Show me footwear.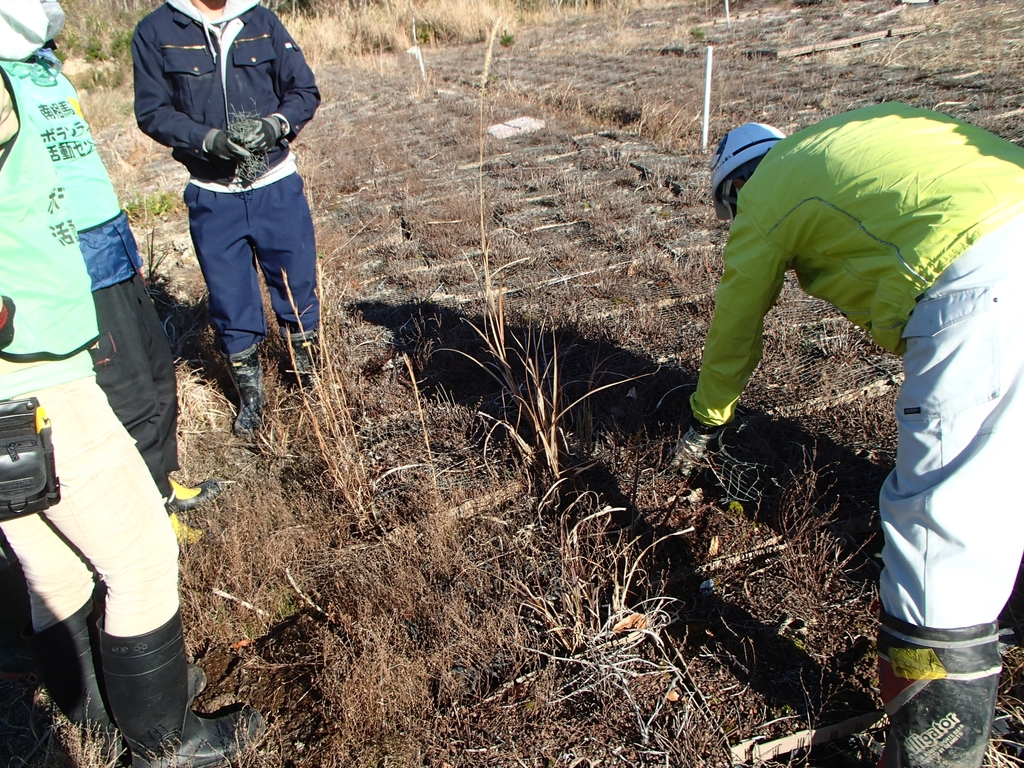
footwear is here: 233/344/268/435.
